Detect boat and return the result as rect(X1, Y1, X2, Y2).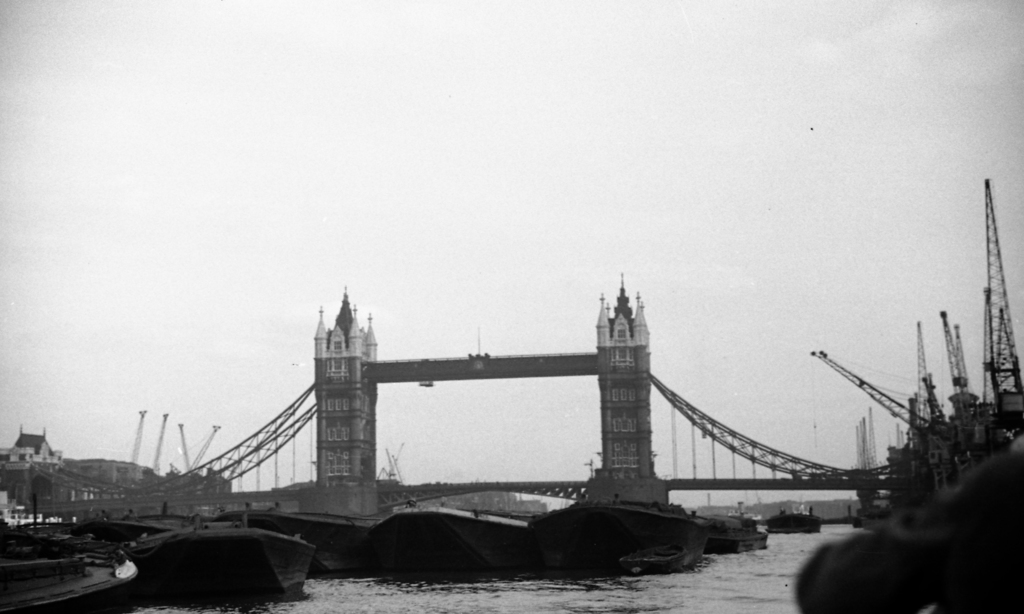
rect(124, 513, 317, 613).
